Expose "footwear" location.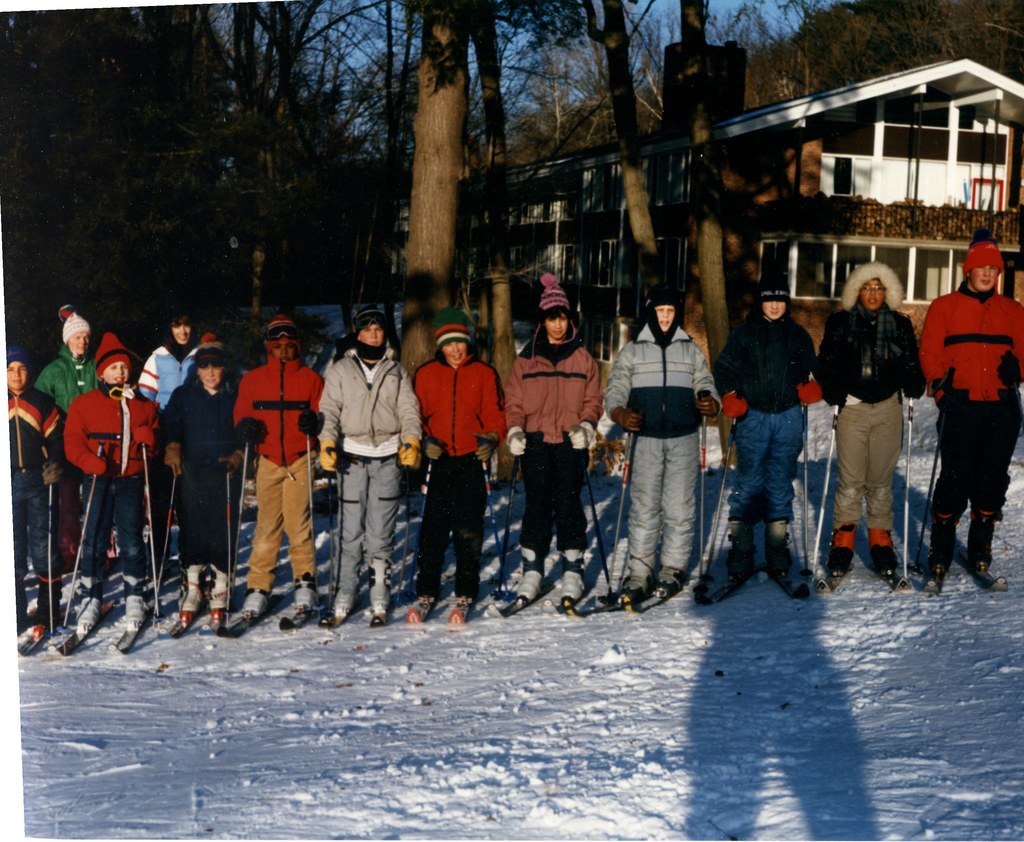
Exposed at left=867, top=530, right=896, bottom=579.
